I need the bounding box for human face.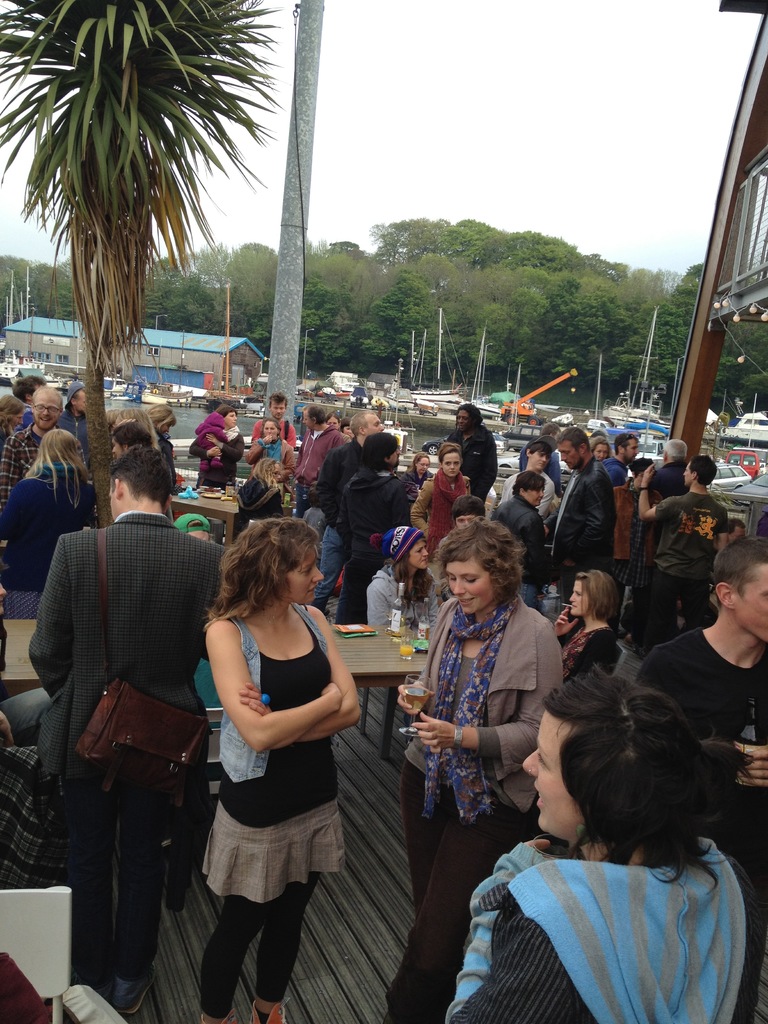
Here it is: l=567, t=580, r=589, b=618.
